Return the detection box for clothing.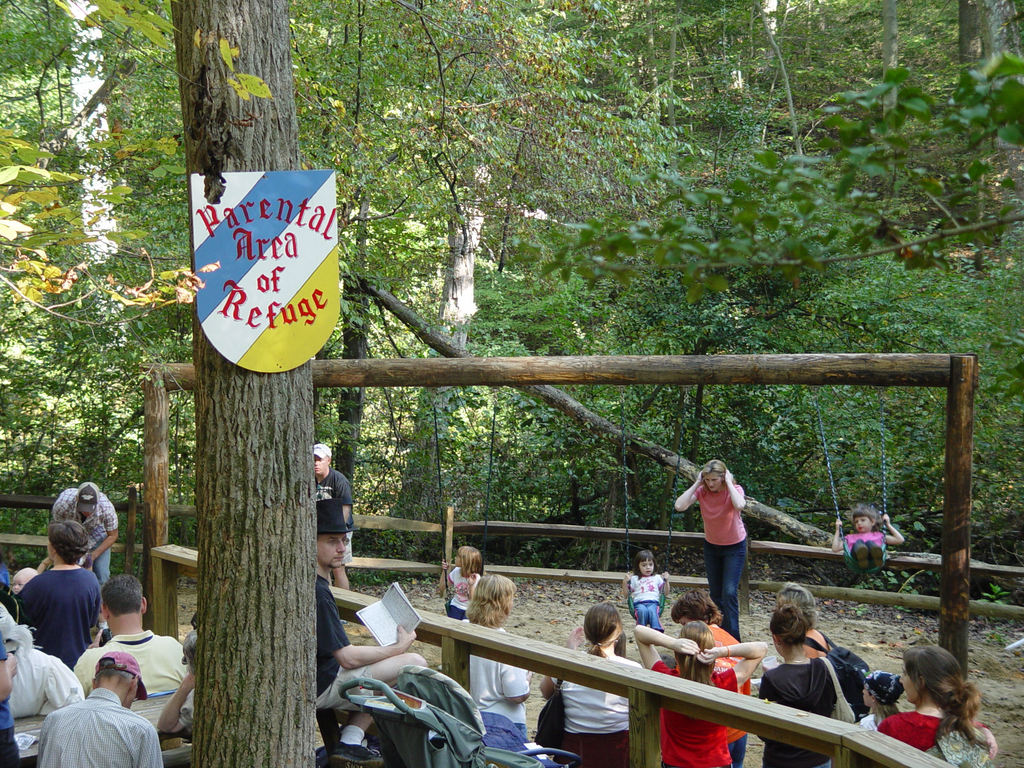
l=0, t=701, r=25, b=767.
